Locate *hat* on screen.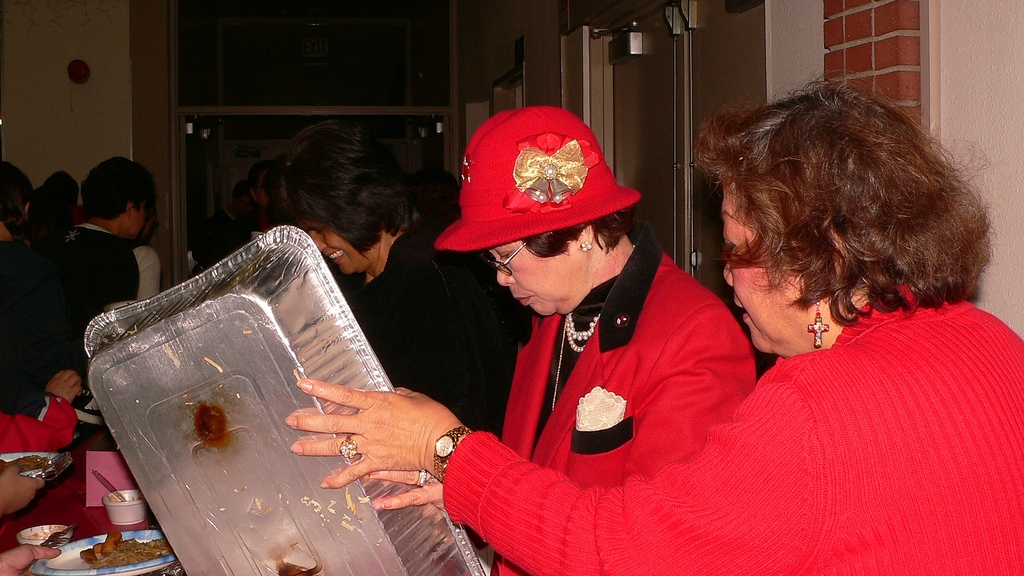
On screen at <box>433,102,645,251</box>.
